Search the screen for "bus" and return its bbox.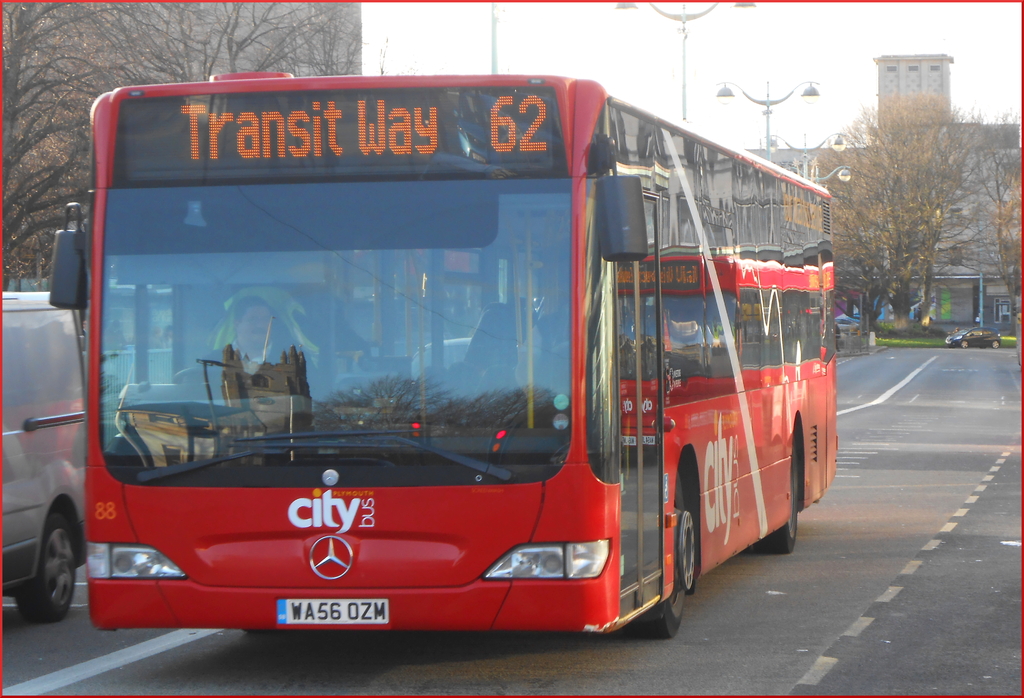
Found: bbox=(45, 65, 834, 645).
